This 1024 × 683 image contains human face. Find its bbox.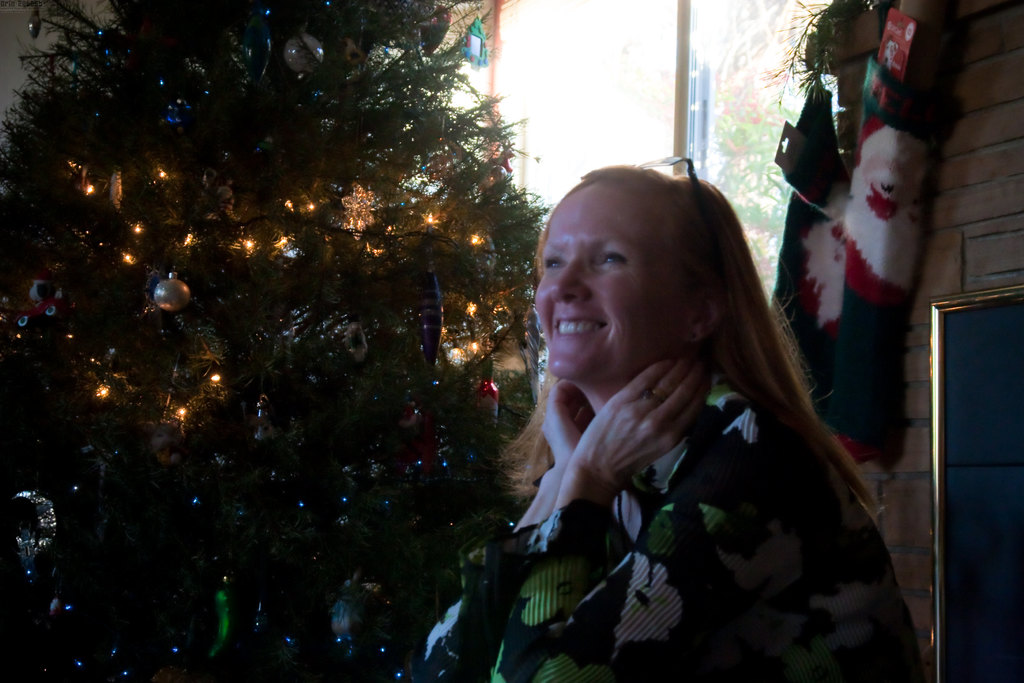
{"left": 539, "top": 182, "right": 678, "bottom": 365}.
